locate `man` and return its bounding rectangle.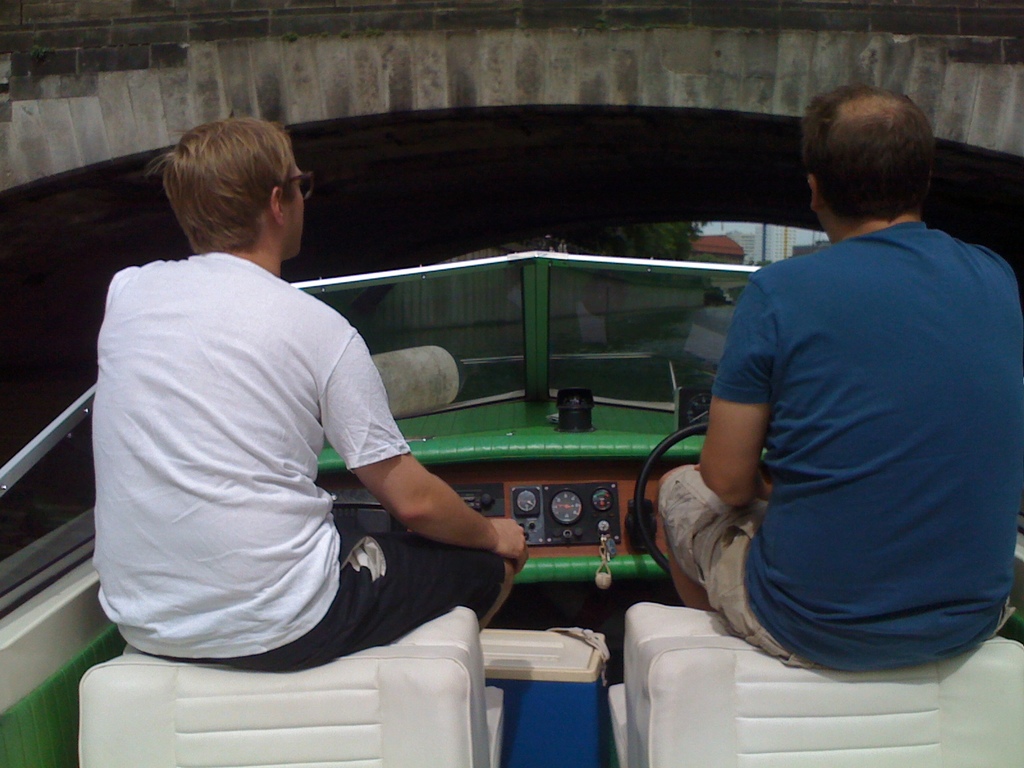
l=665, t=88, r=1023, b=708.
